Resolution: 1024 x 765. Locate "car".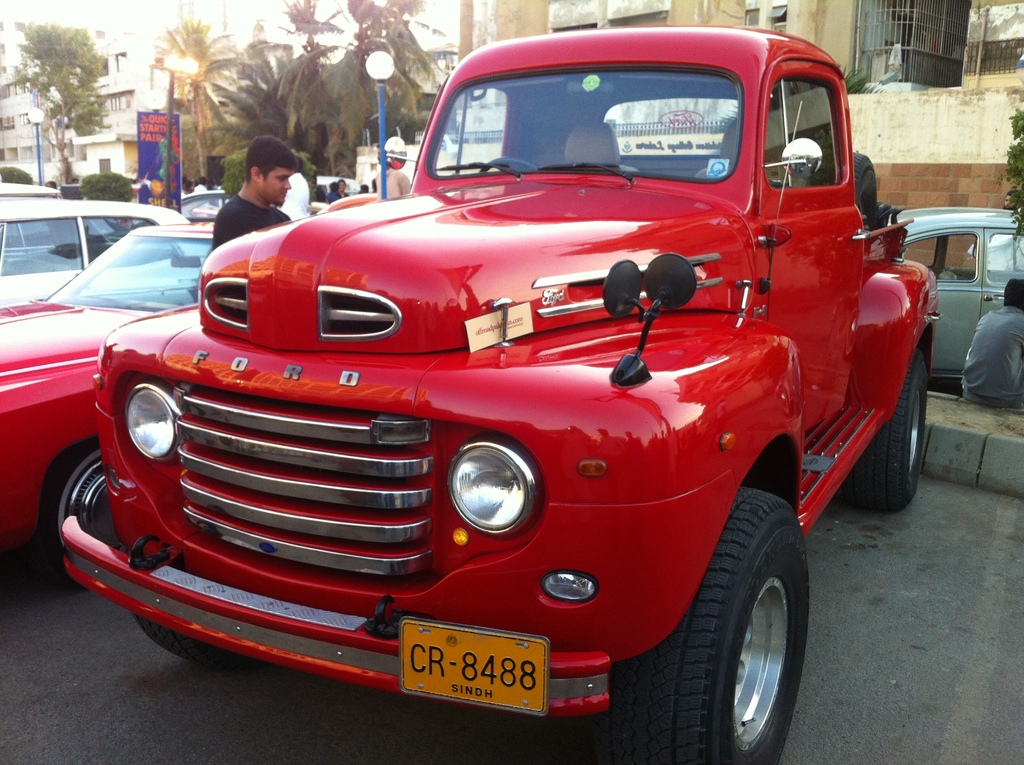
(left=0, top=202, right=192, bottom=295).
